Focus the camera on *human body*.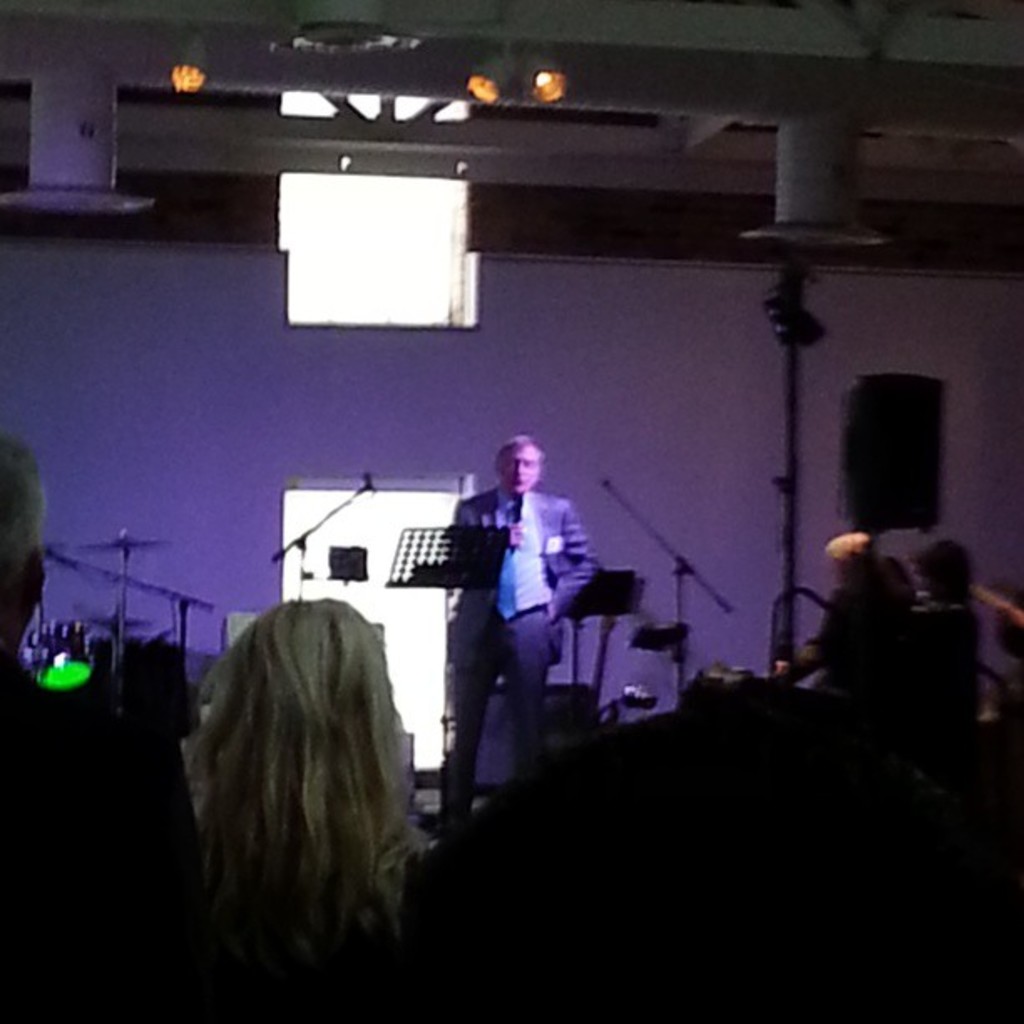
Focus region: x1=427 y1=408 x2=621 y2=873.
